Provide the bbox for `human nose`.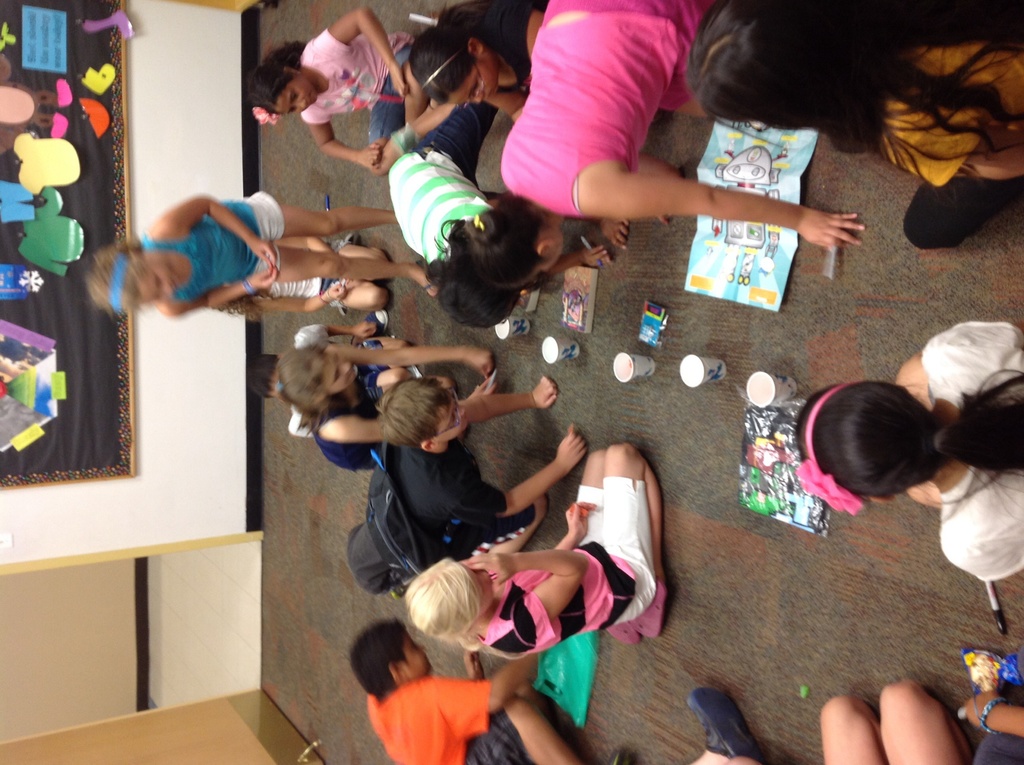
x1=341, y1=361, x2=351, y2=375.
